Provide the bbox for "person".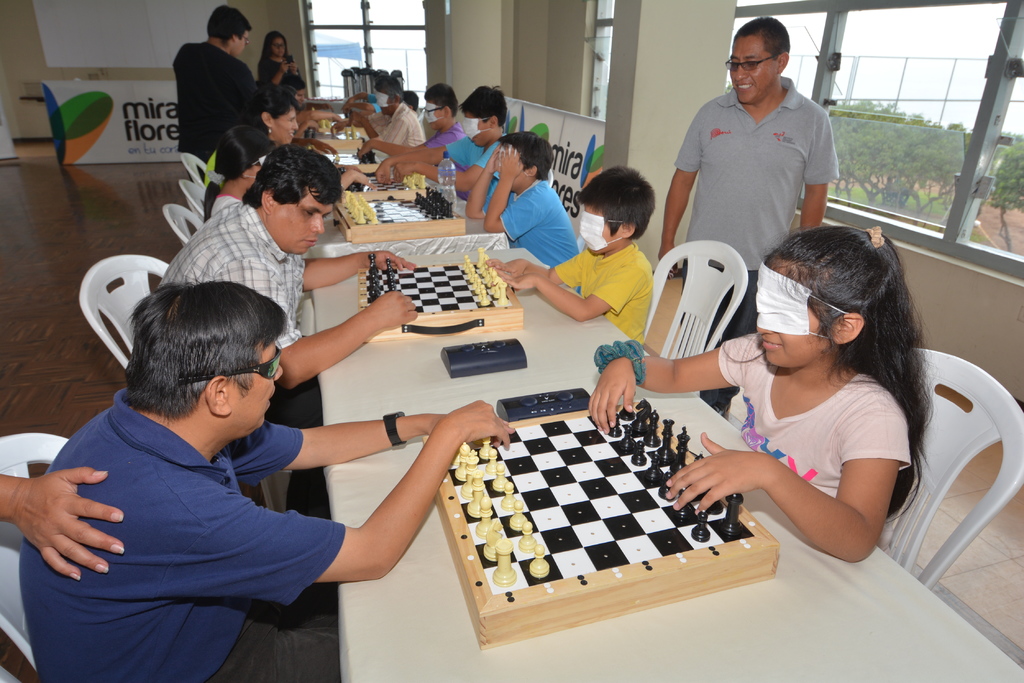
BBox(344, 83, 429, 152).
